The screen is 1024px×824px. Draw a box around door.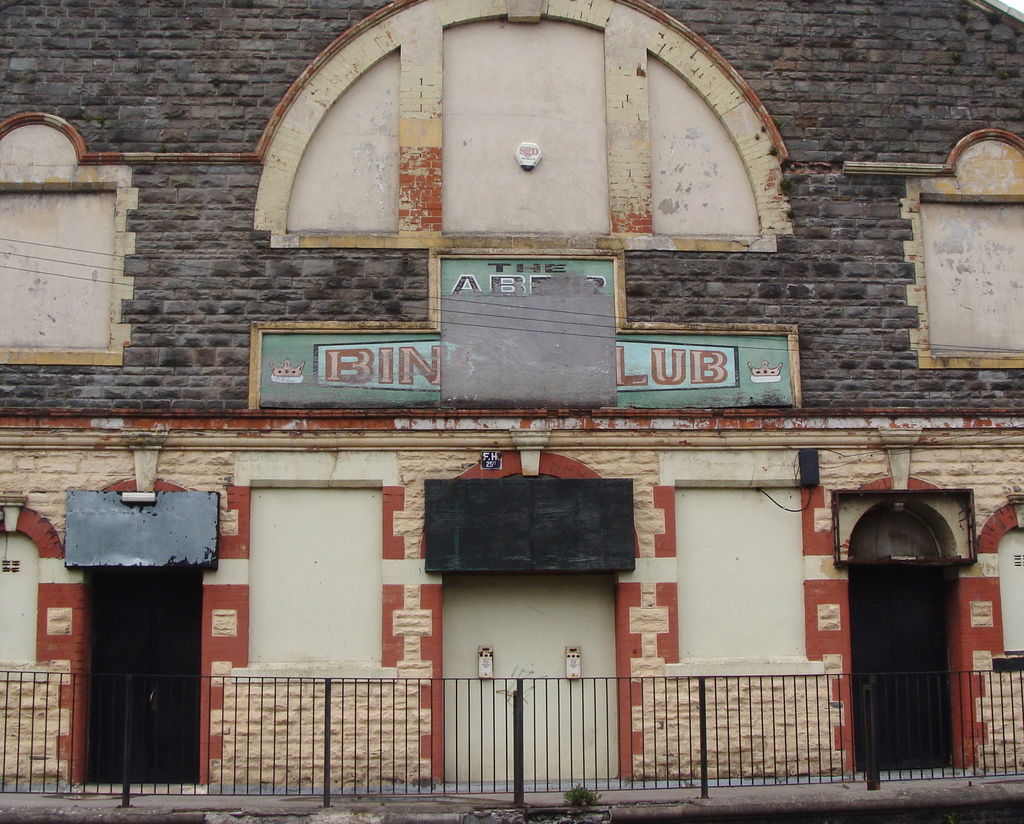
bbox=(854, 561, 956, 774).
